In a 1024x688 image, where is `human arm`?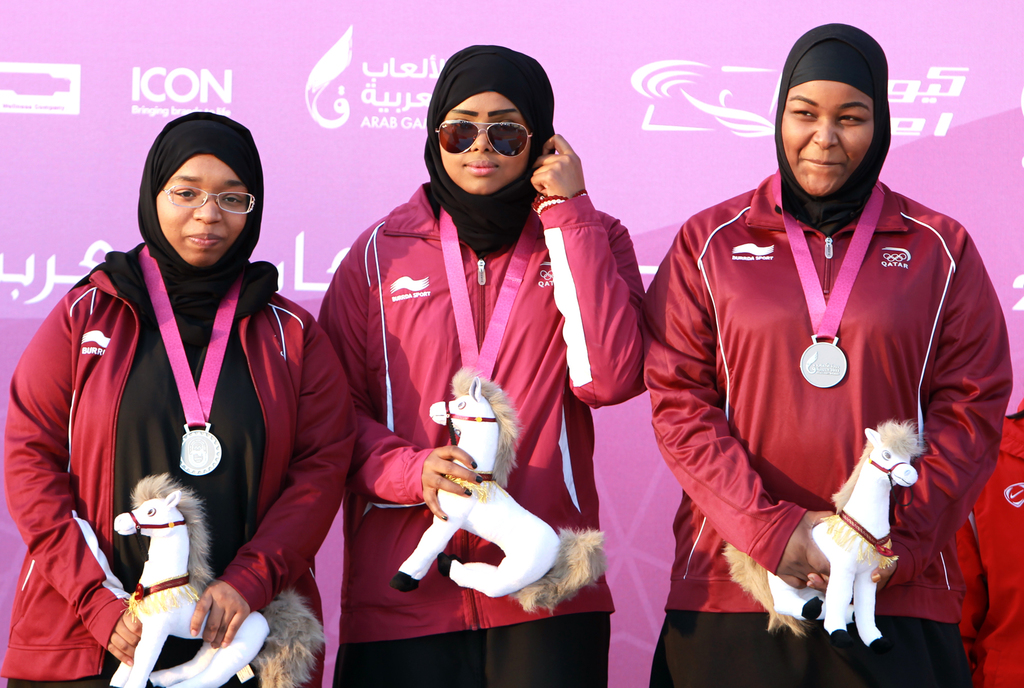
box=[3, 296, 147, 665].
